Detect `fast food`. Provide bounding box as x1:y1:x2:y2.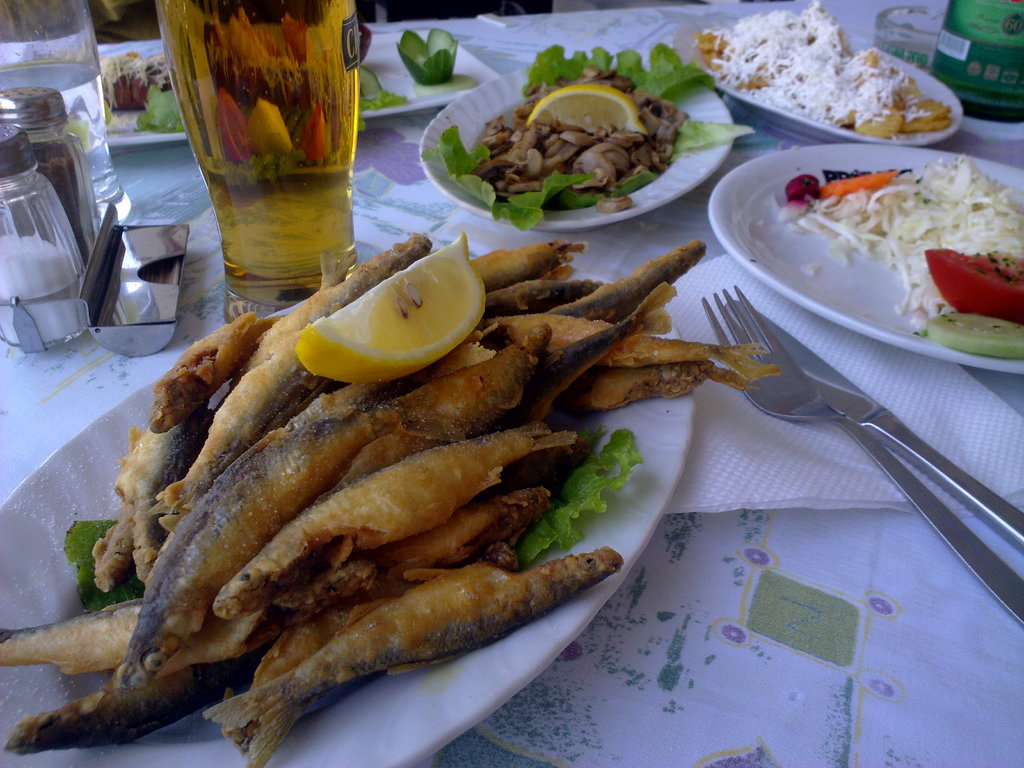
785:143:1023:352.
